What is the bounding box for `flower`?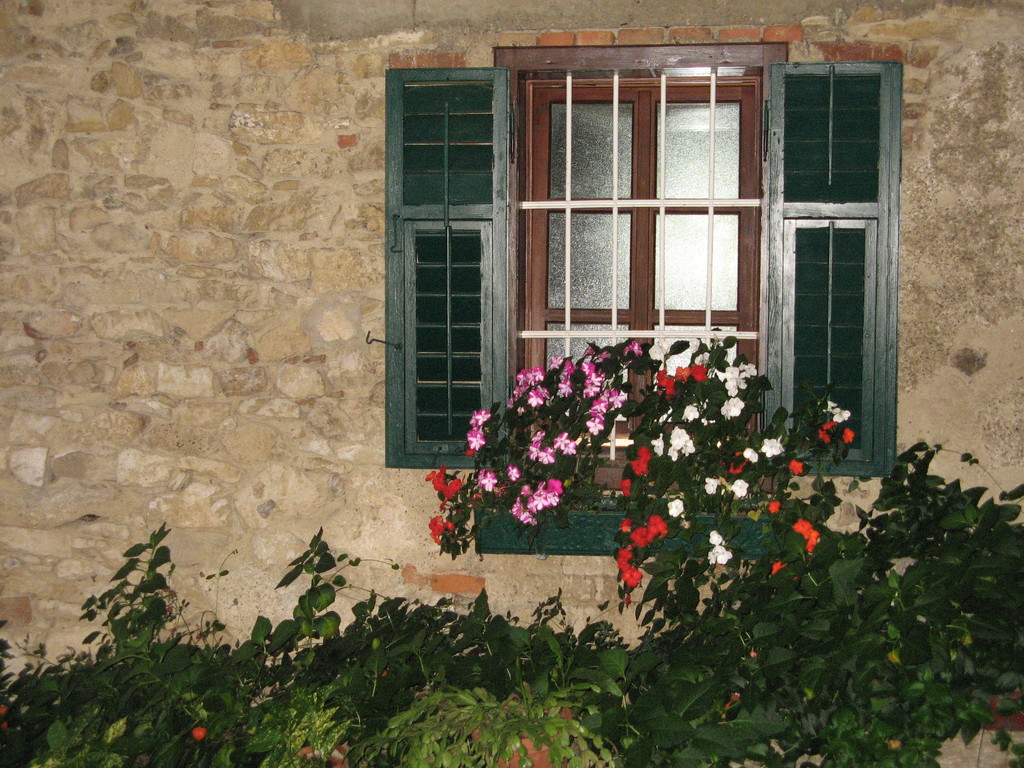
715:544:731:566.
